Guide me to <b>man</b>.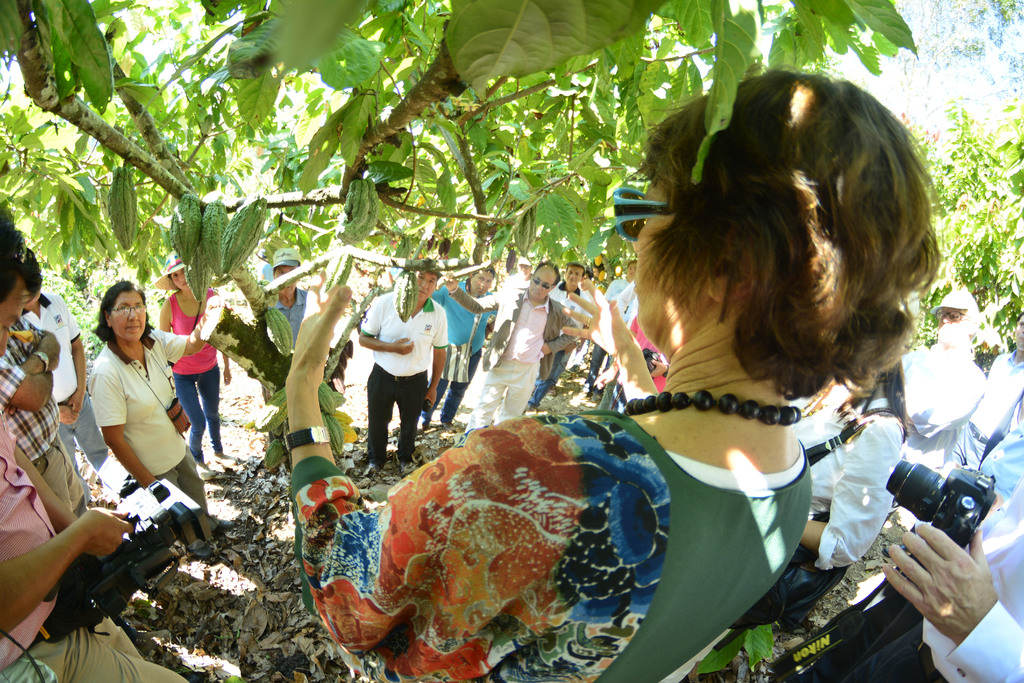
Guidance: locate(901, 286, 984, 487).
